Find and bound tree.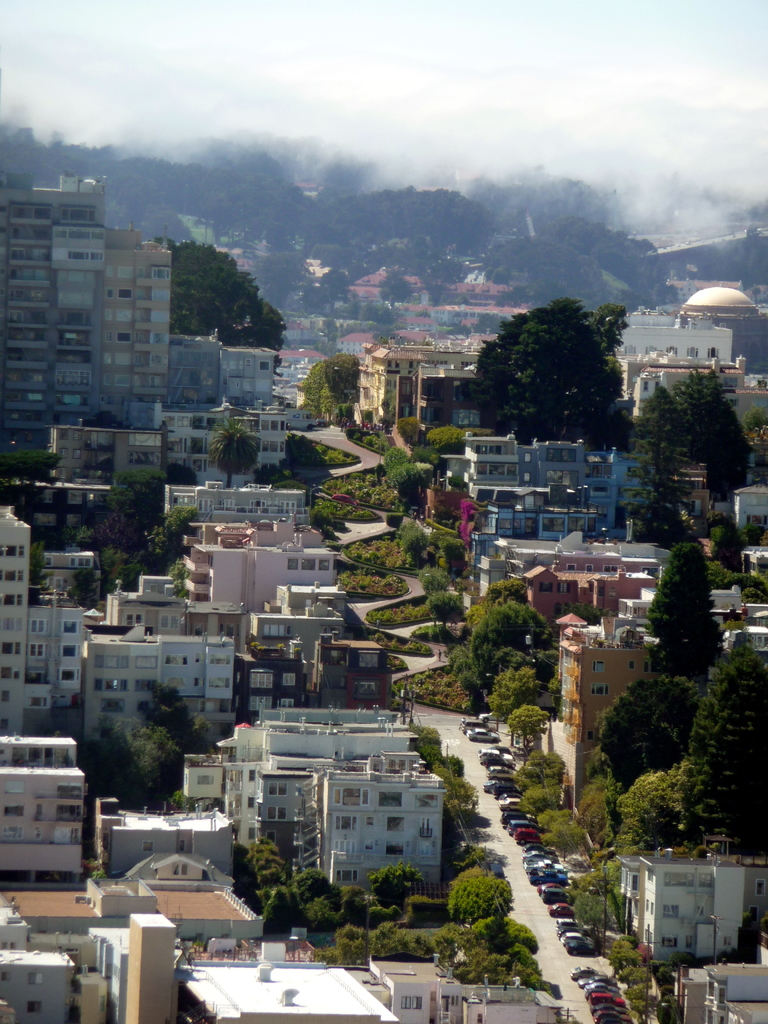
Bound: [x1=586, y1=294, x2=626, y2=406].
